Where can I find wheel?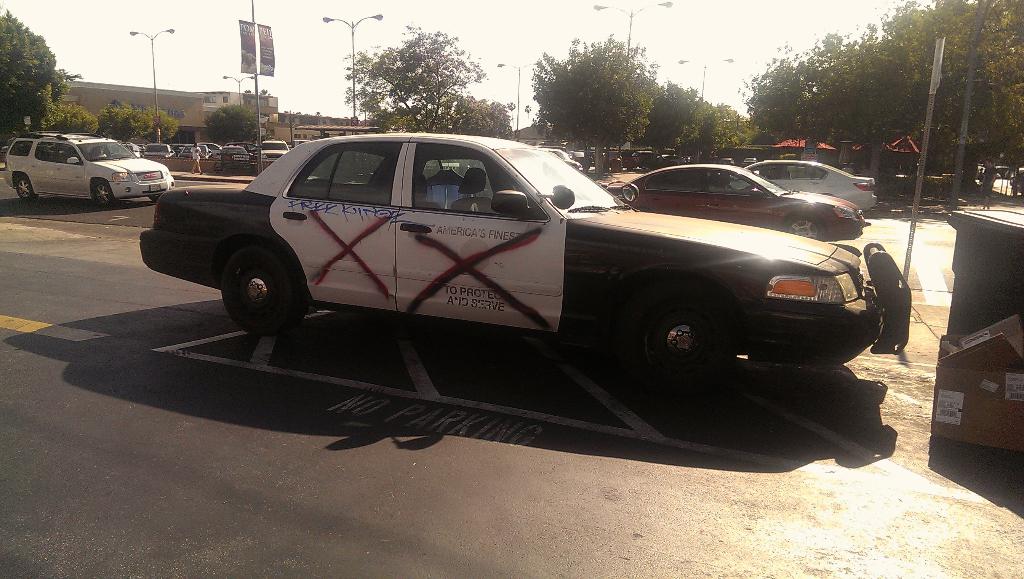
You can find it at box(631, 284, 745, 395).
